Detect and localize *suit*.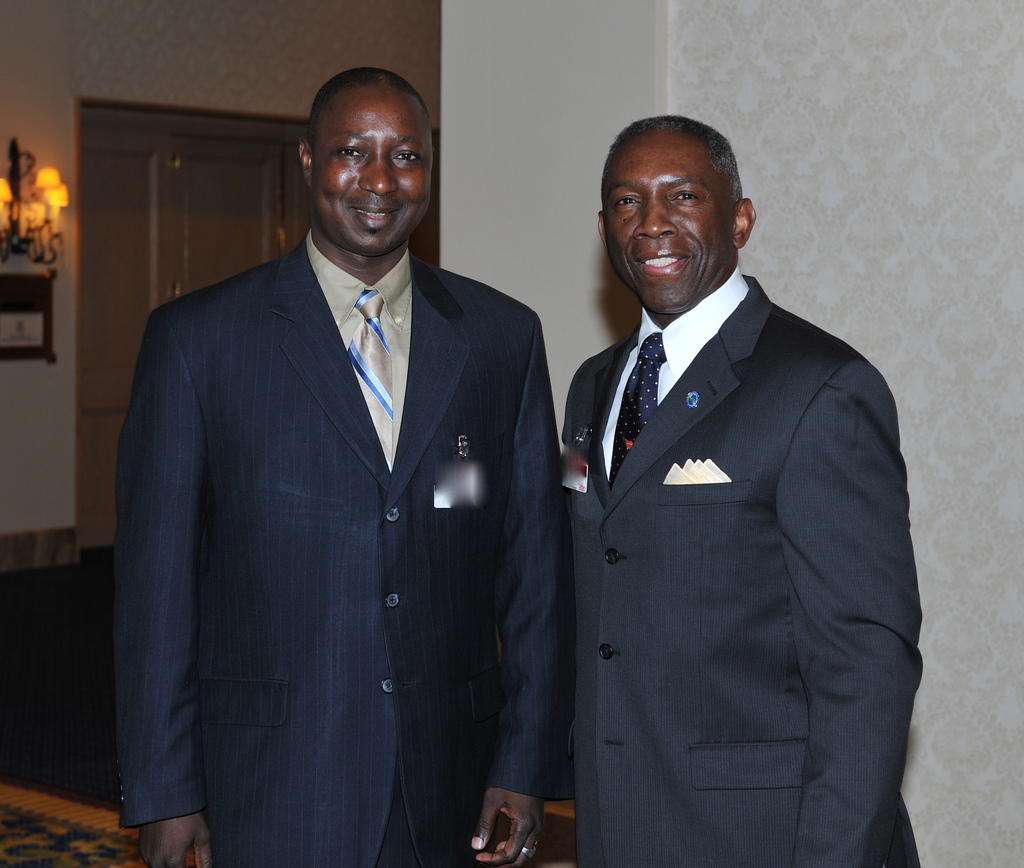
Localized at detection(131, 62, 585, 858).
